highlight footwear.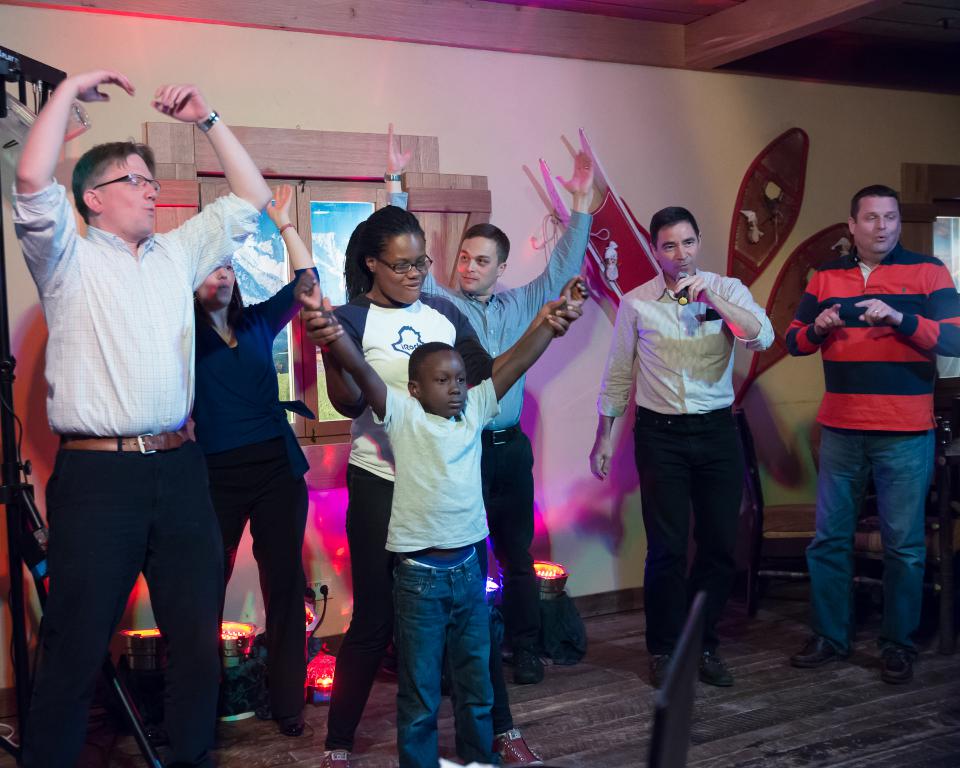
Highlighted region: region(649, 652, 675, 687).
